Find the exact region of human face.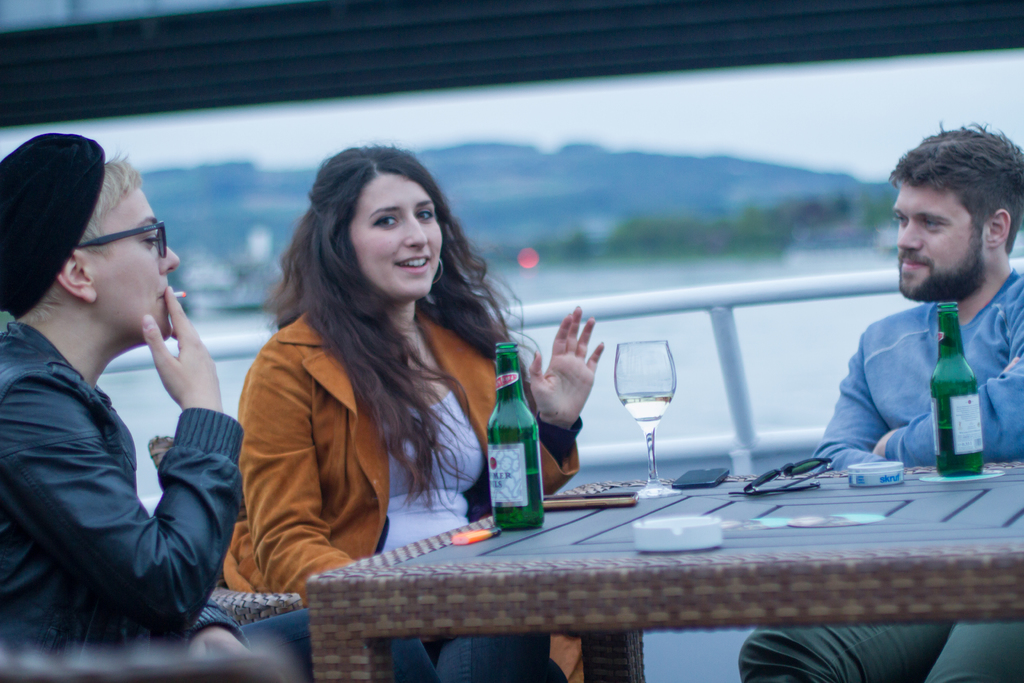
Exact region: (93,185,178,342).
